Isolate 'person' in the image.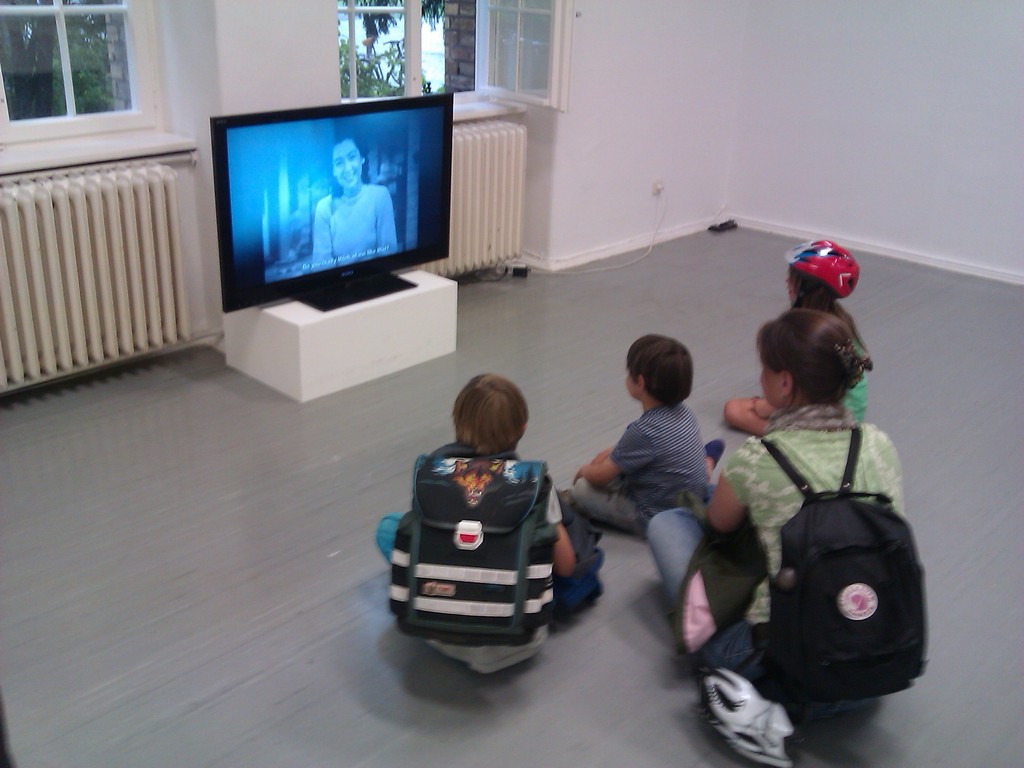
Isolated region: <region>562, 327, 712, 543</region>.
